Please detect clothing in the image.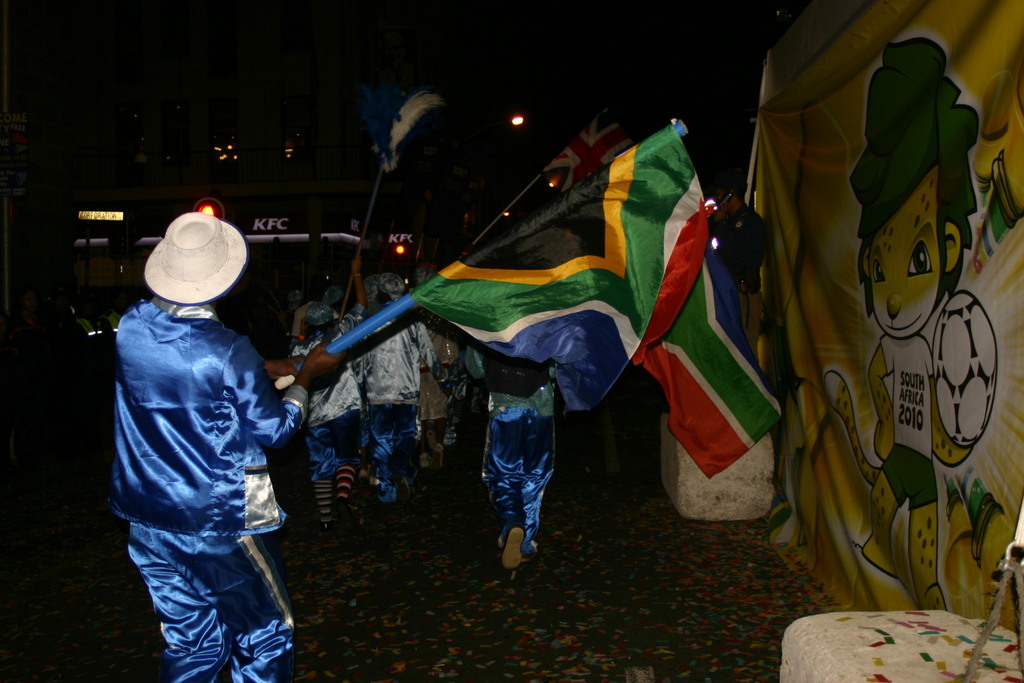
(454,346,562,548).
